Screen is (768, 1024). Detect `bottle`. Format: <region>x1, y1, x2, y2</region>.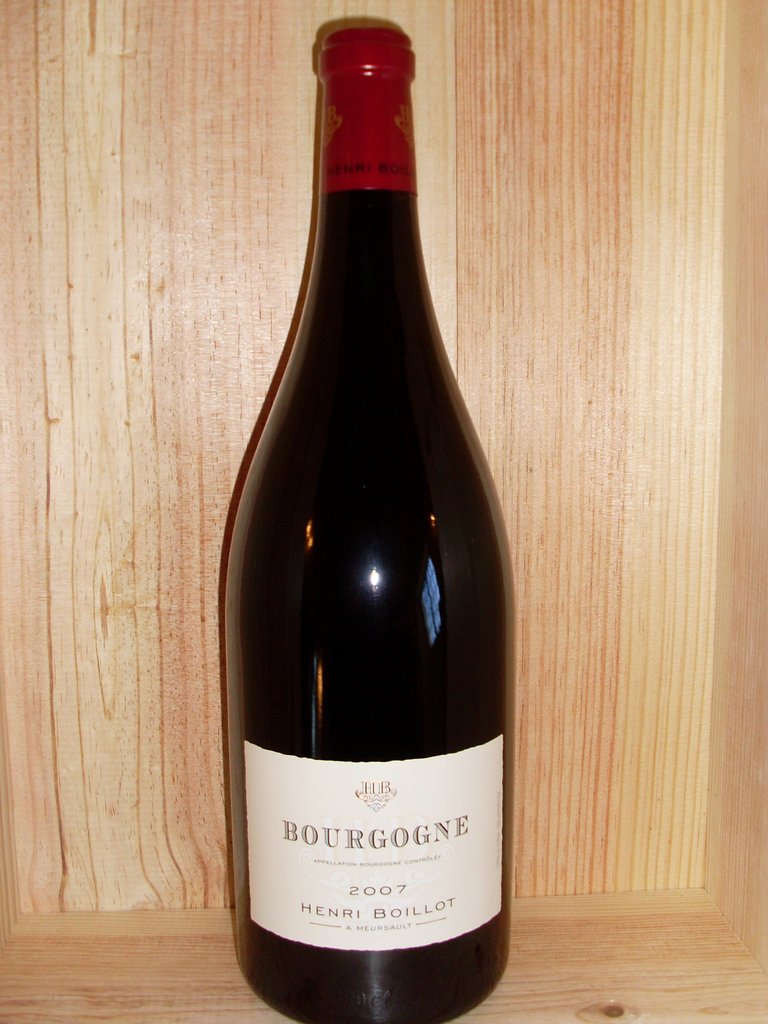
<region>217, 10, 522, 1023</region>.
